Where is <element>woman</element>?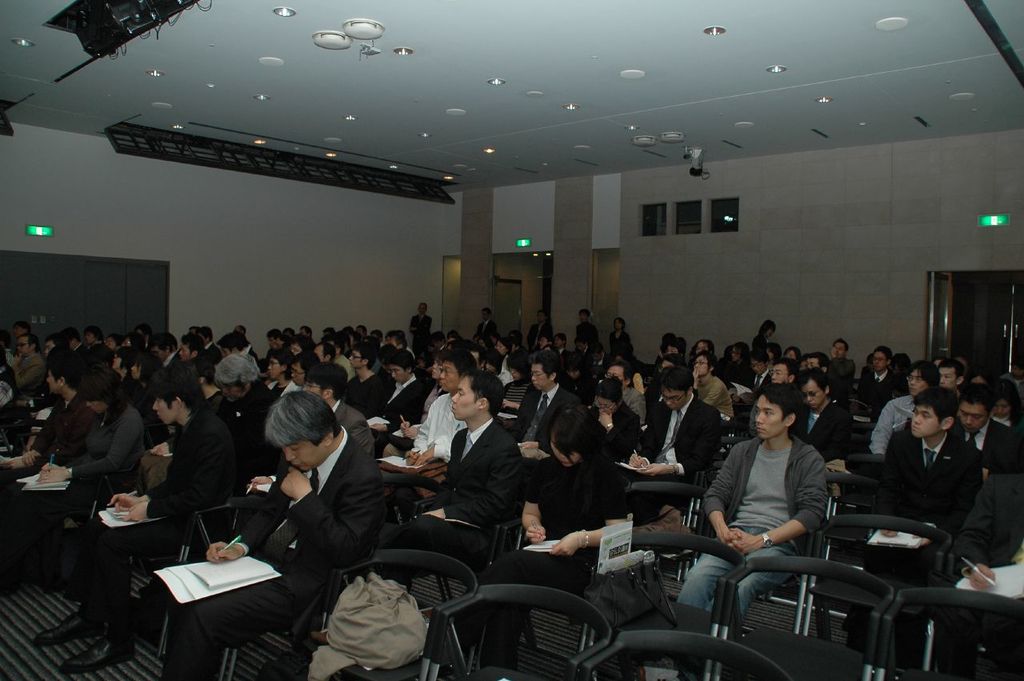
(left=607, top=317, right=631, bottom=351).
